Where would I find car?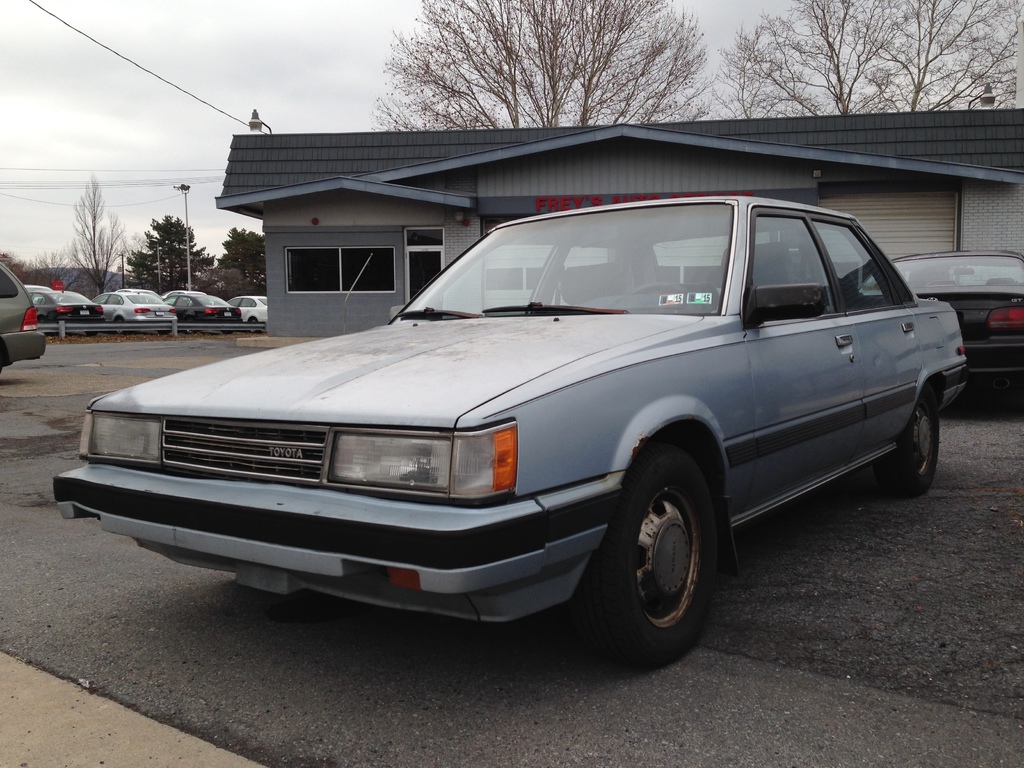
At locate(63, 194, 967, 654).
